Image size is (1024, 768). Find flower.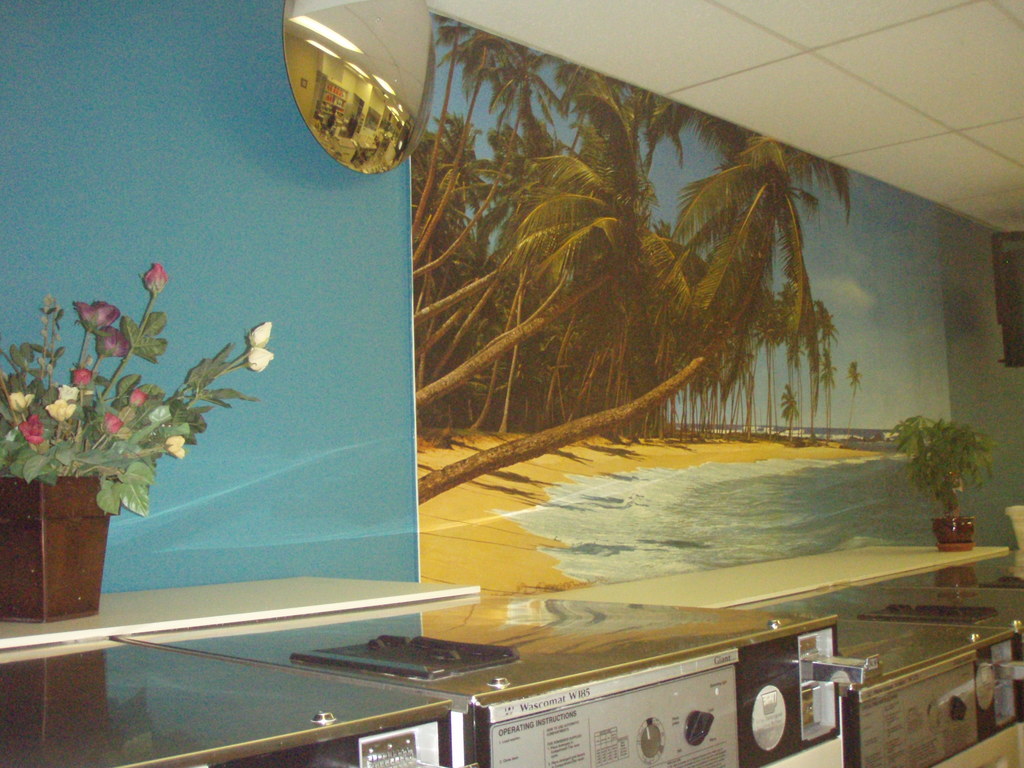
Rect(126, 389, 144, 406).
